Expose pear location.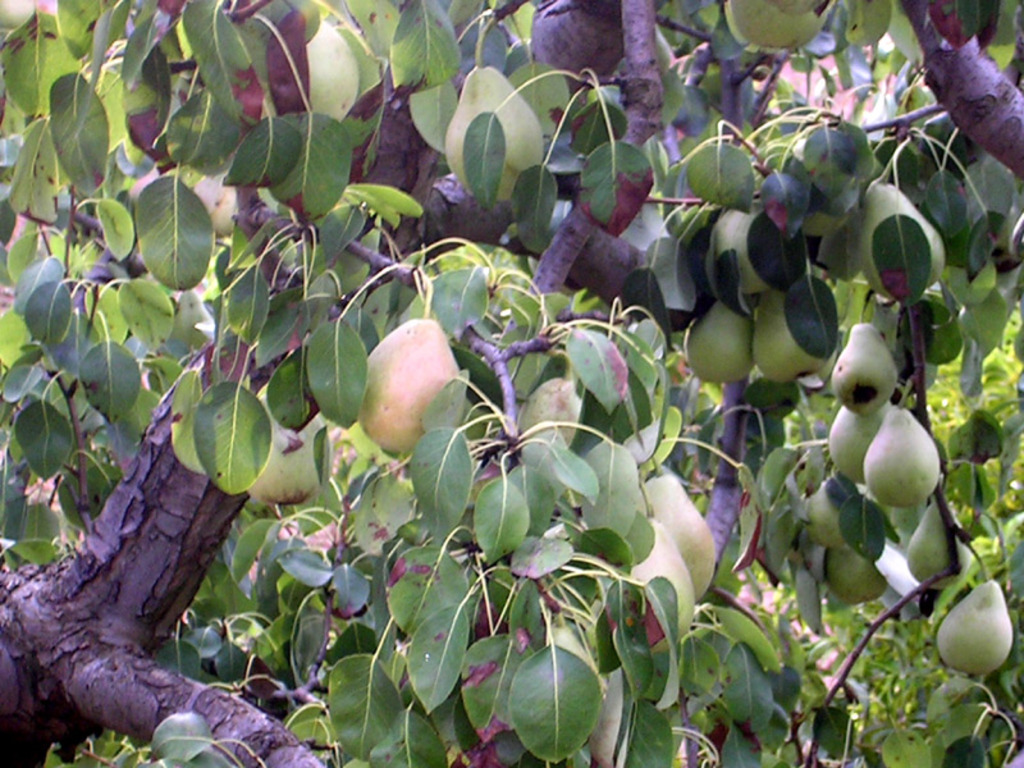
Exposed at left=719, top=0, right=829, bottom=52.
